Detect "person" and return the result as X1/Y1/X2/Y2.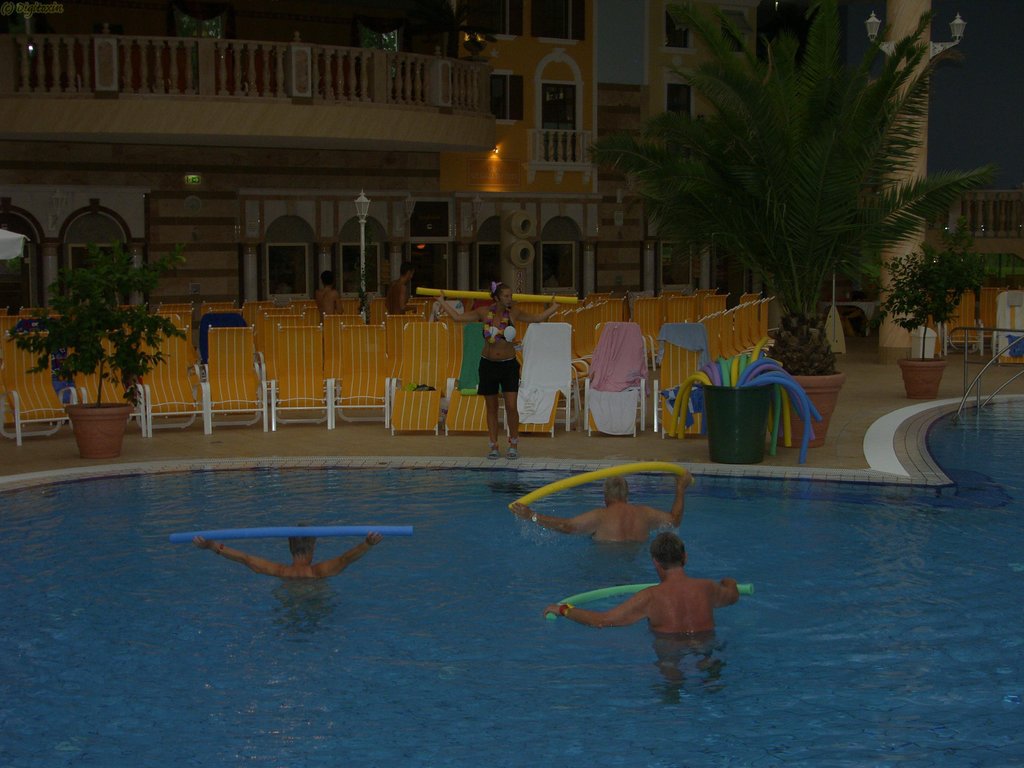
505/479/685/556.
